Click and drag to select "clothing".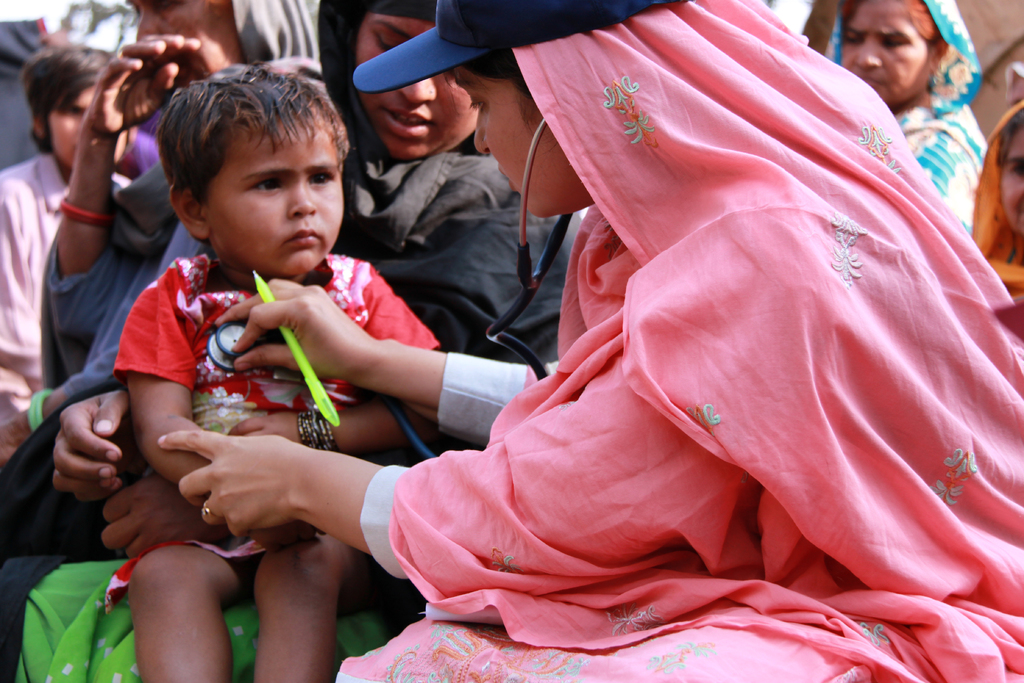
Selection: 77/211/456/602.
